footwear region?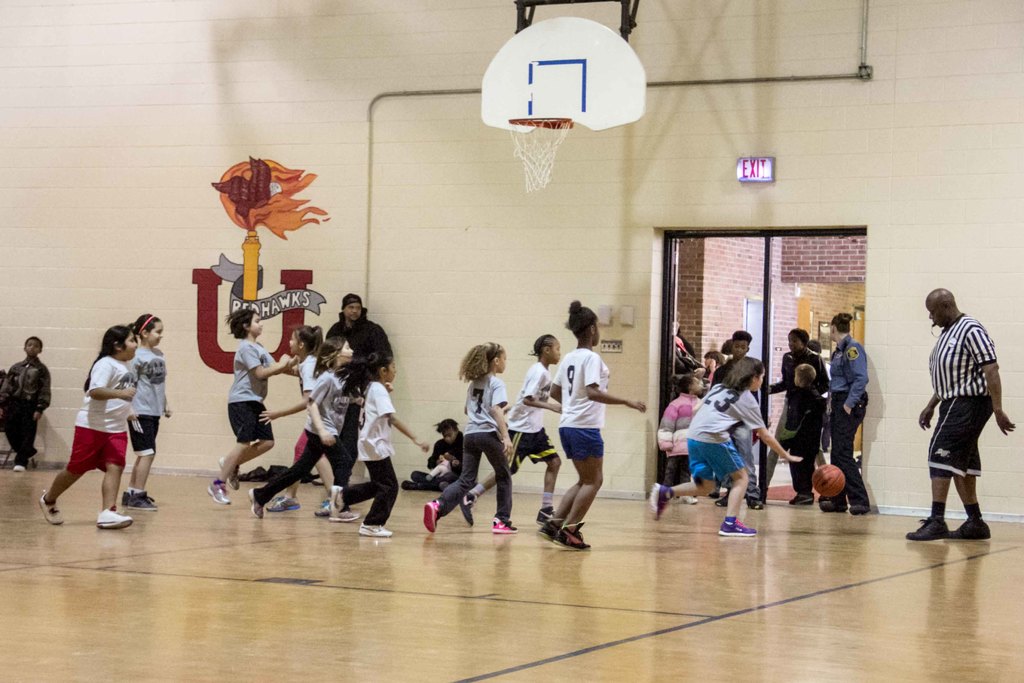
459, 492, 476, 527
